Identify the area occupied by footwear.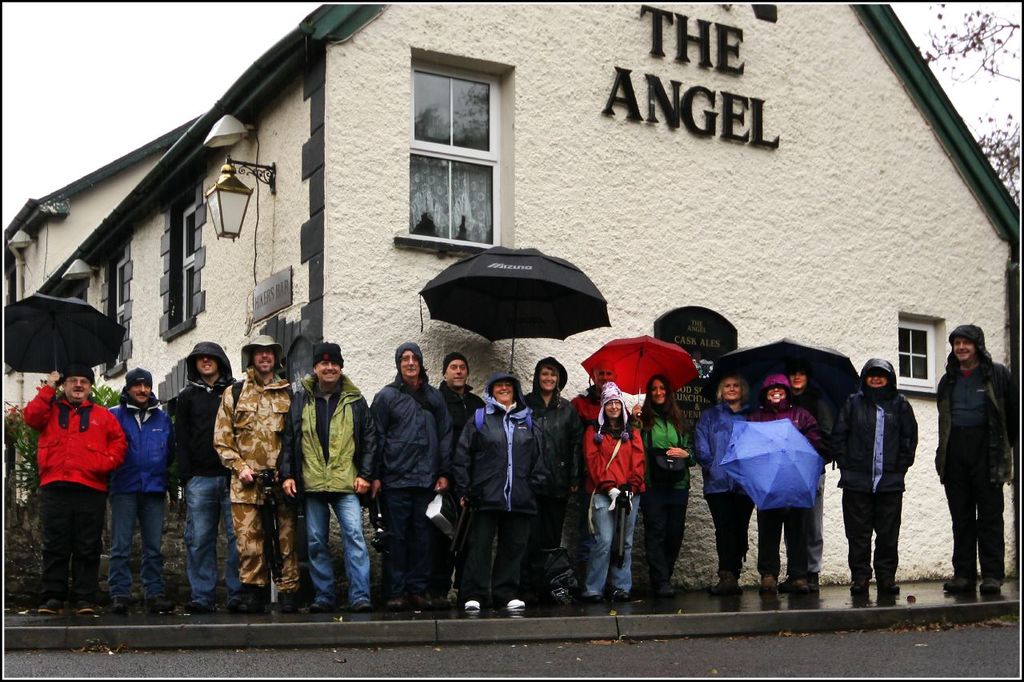
Area: detection(977, 586, 1003, 594).
